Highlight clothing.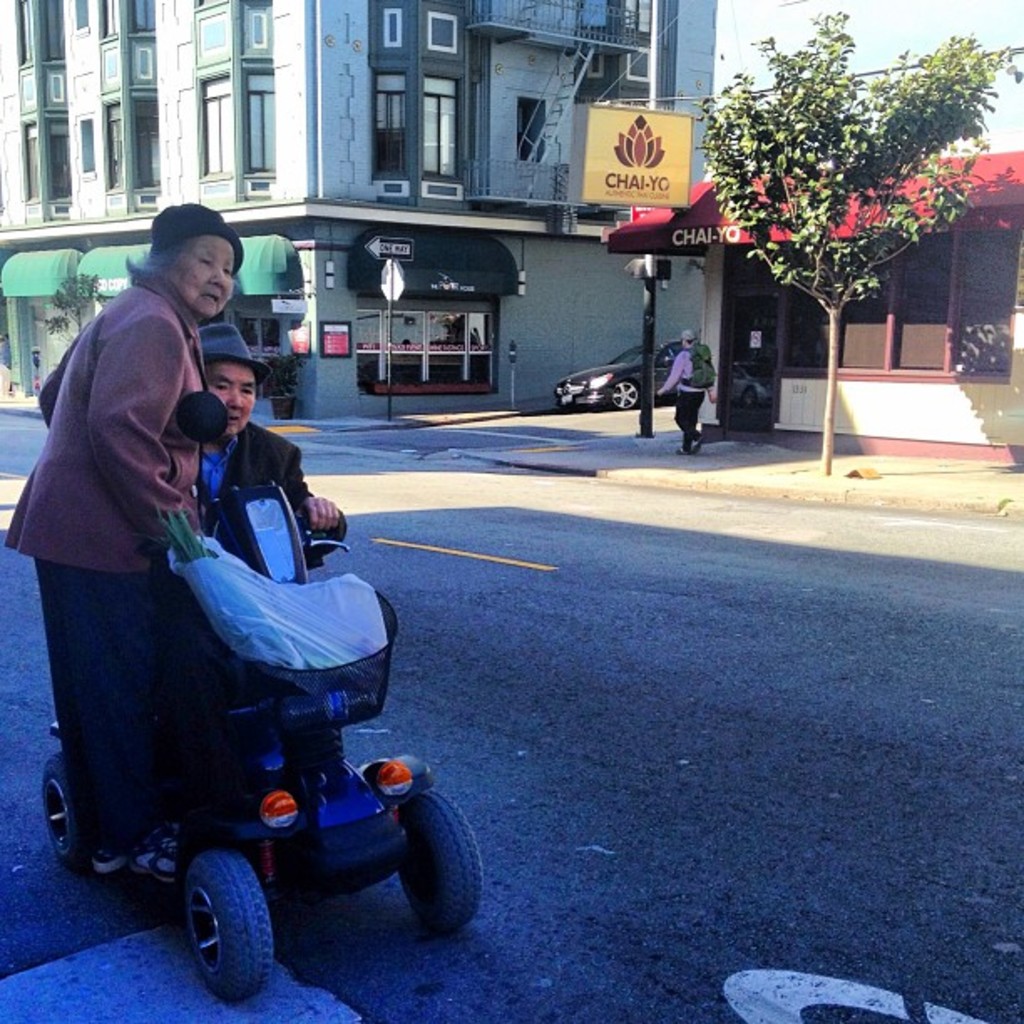
Highlighted region: [0,243,201,867].
